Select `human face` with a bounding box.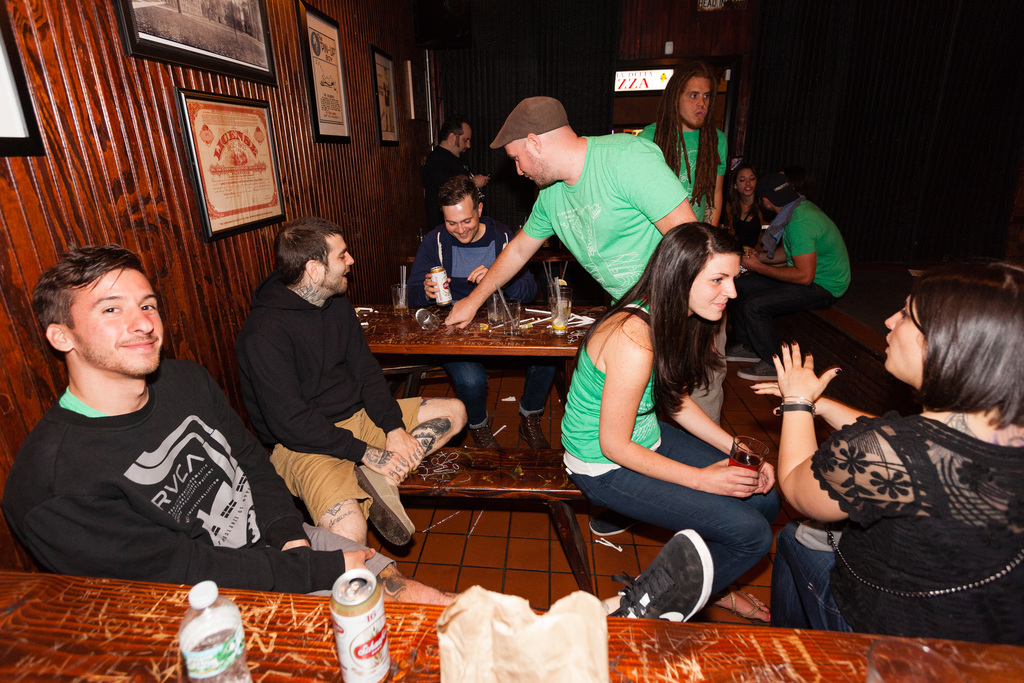
<bbox>447, 204, 481, 250</bbox>.
